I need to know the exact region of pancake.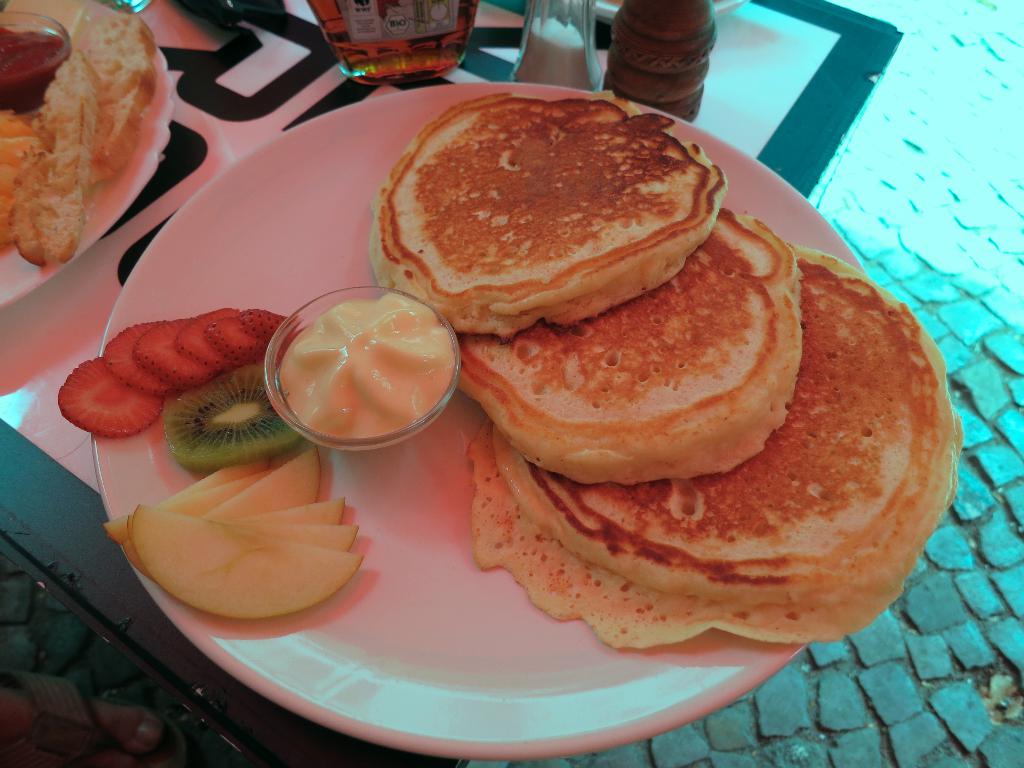
Region: region(356, 87, 723, 326).
